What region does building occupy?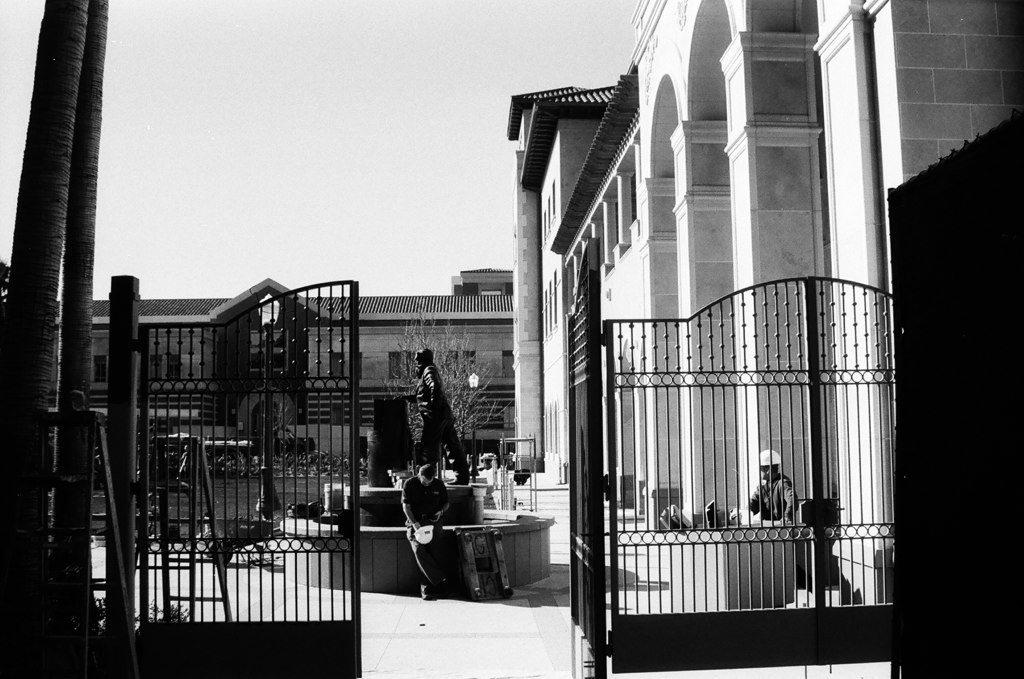
Rect(59, 259, 518, 485).
